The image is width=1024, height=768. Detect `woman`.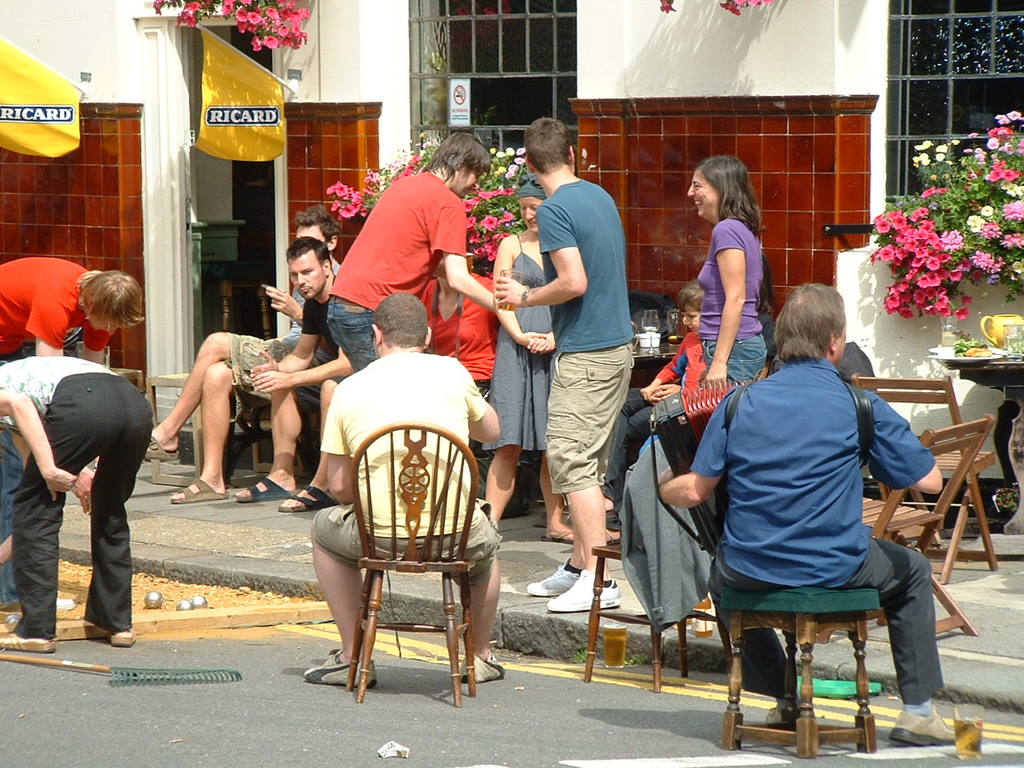
Detection: box=[0, 258, 155, 369].
